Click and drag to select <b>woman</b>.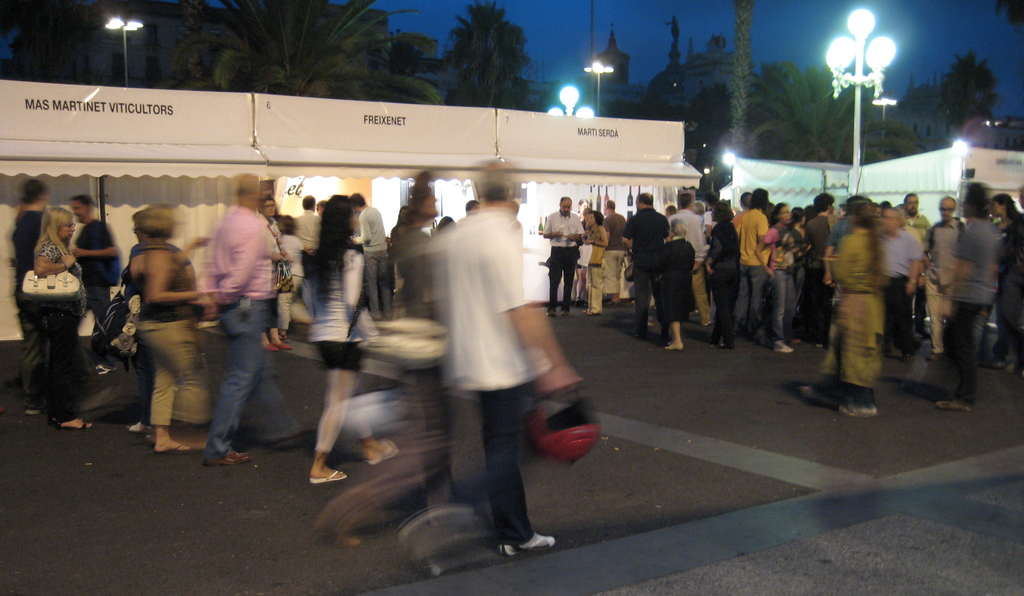
Selection: box(986, 185, 1023, 374).
